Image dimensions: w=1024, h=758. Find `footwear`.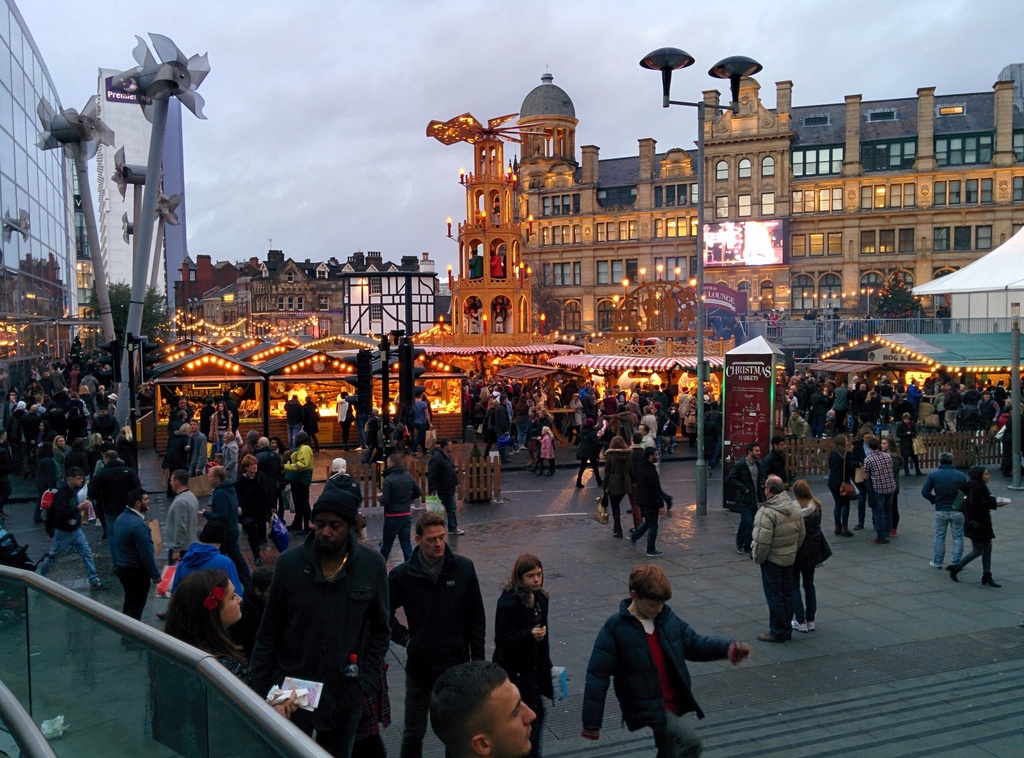
(x1=92, y1=577, x2=102, y2=590).
